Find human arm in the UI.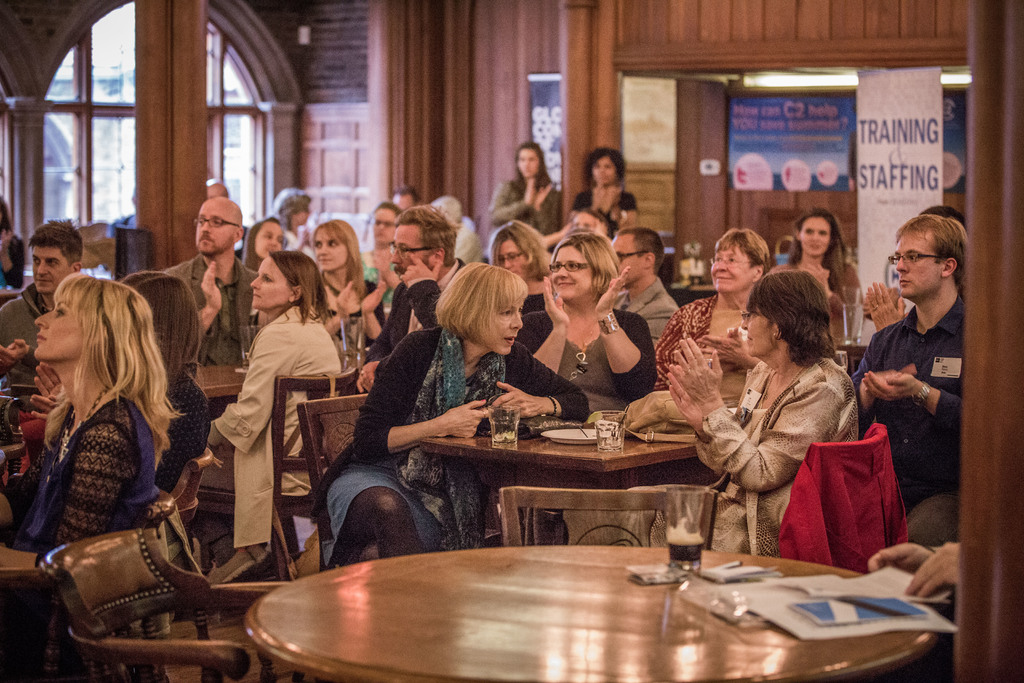
UI element at box=[876, 350, 961, 432].
